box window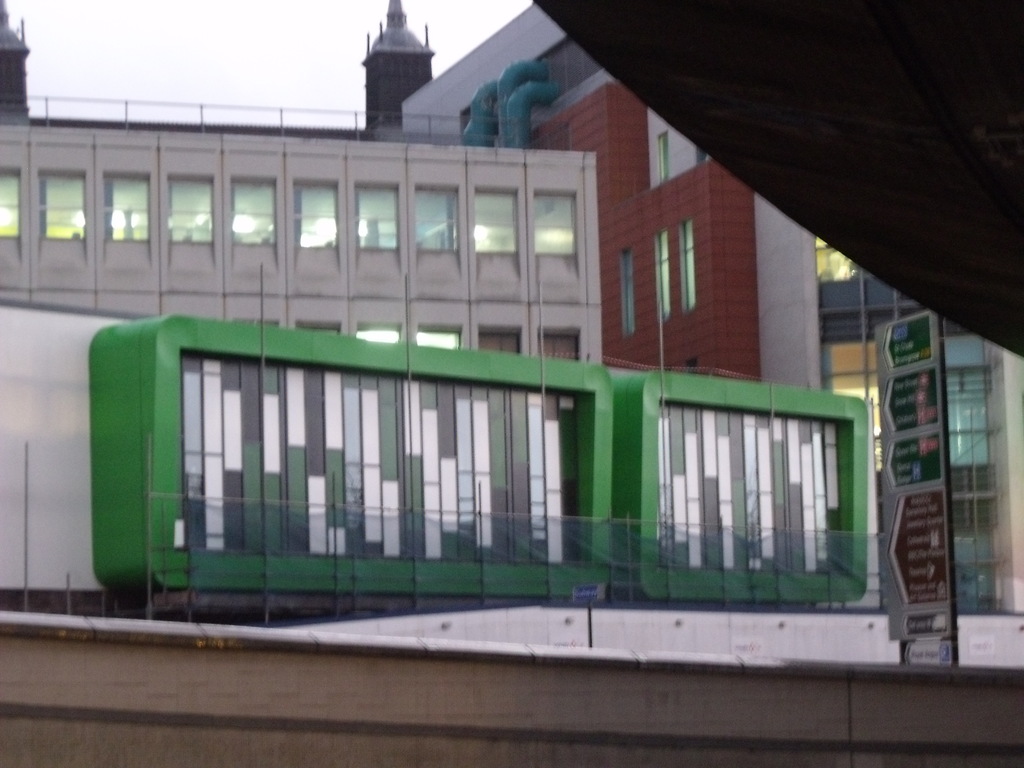
(x1=618, y1=245, x2=636, y2=333)
